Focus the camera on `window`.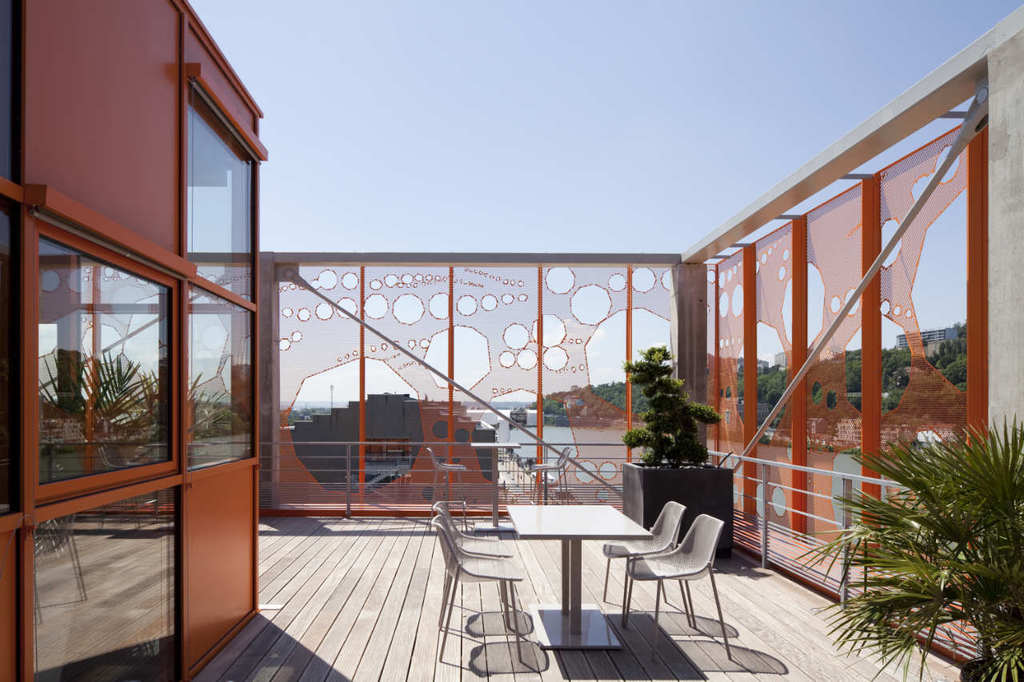
Focus region: [x1=180, y1=277, x2=266, y2=476].
